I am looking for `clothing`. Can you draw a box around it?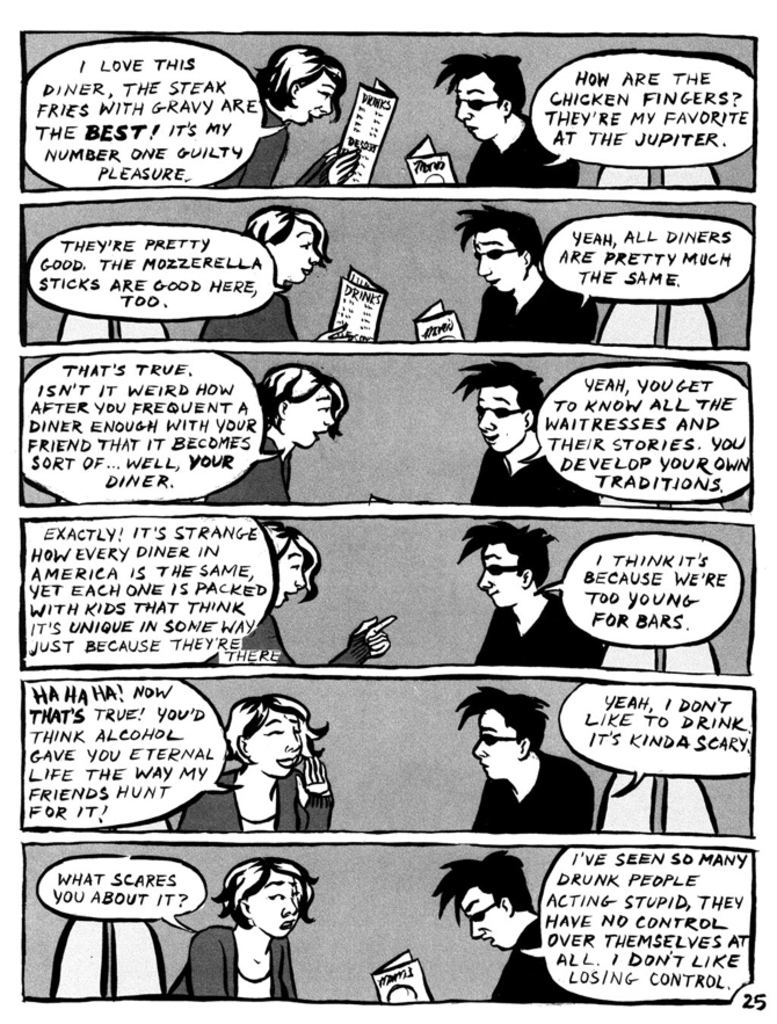
Sure, the bounding box is {"x1": 492, "y1": 913, "x2": 584, "y2": 1003}.
